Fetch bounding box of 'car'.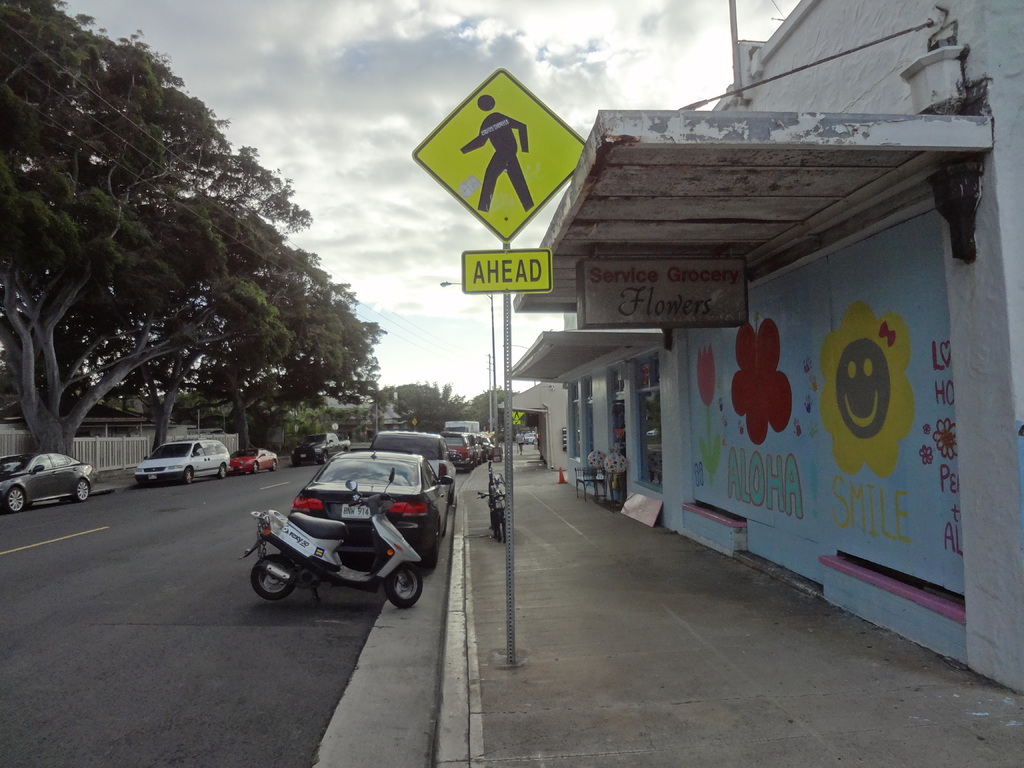
Bbox: box=[290, 426, 349, 466].
